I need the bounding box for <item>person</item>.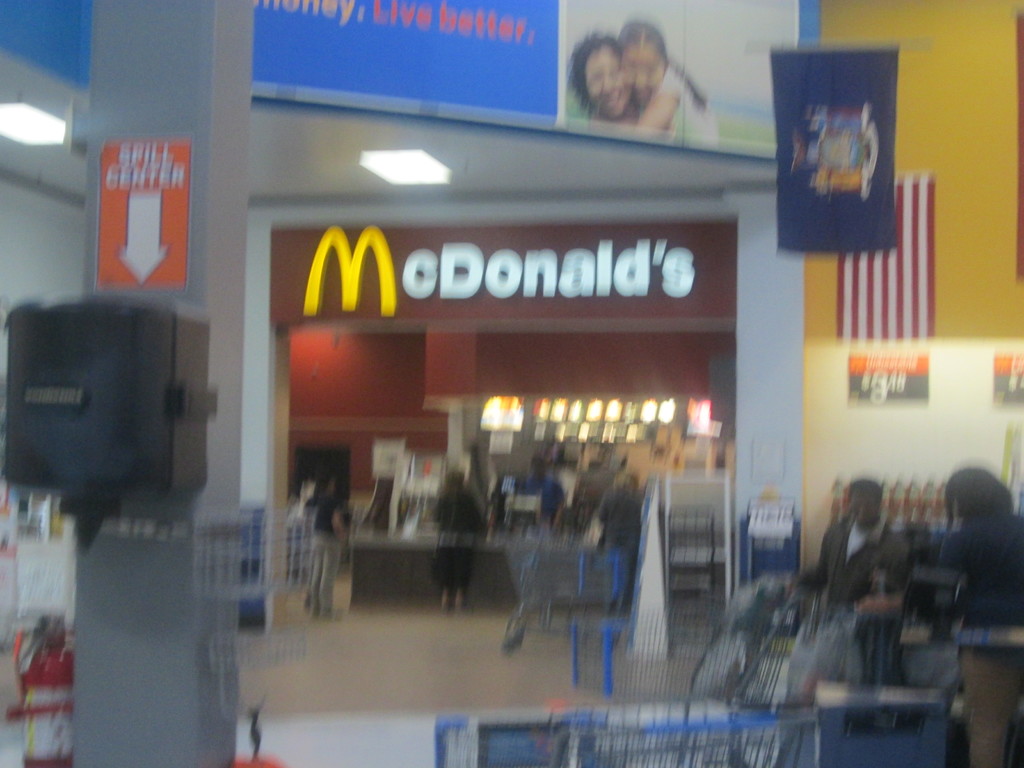
Here it is: (506, 448, 567, 529).
